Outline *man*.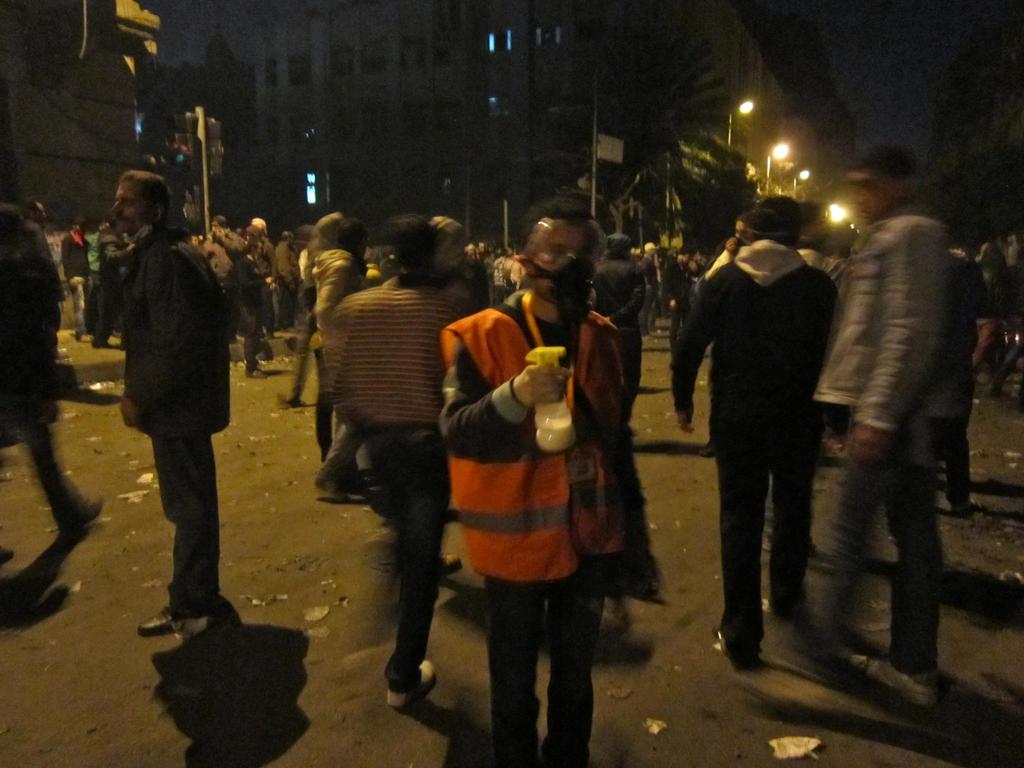
Outline: bbox=(95, 160, 253, 655).
